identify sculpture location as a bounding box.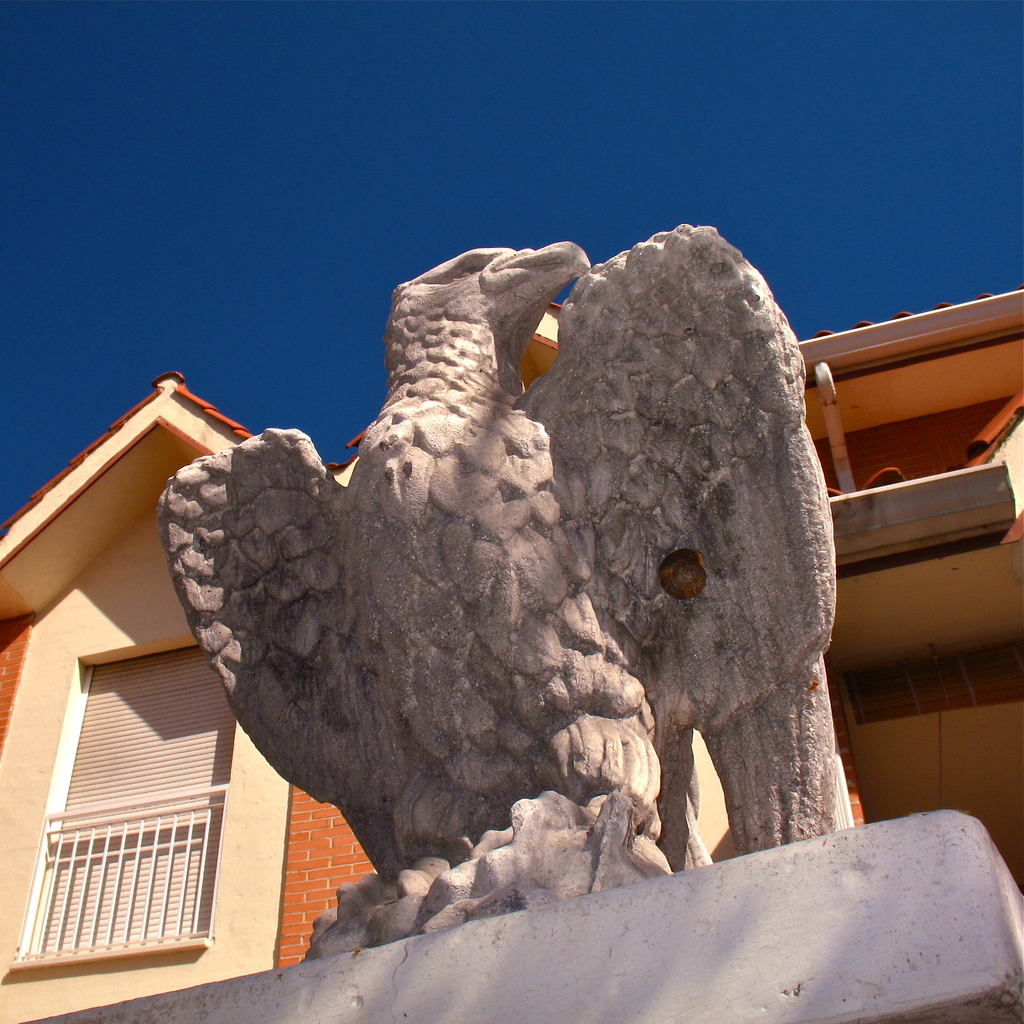
[x1=137, y1=266, x2=806, y2=949].
